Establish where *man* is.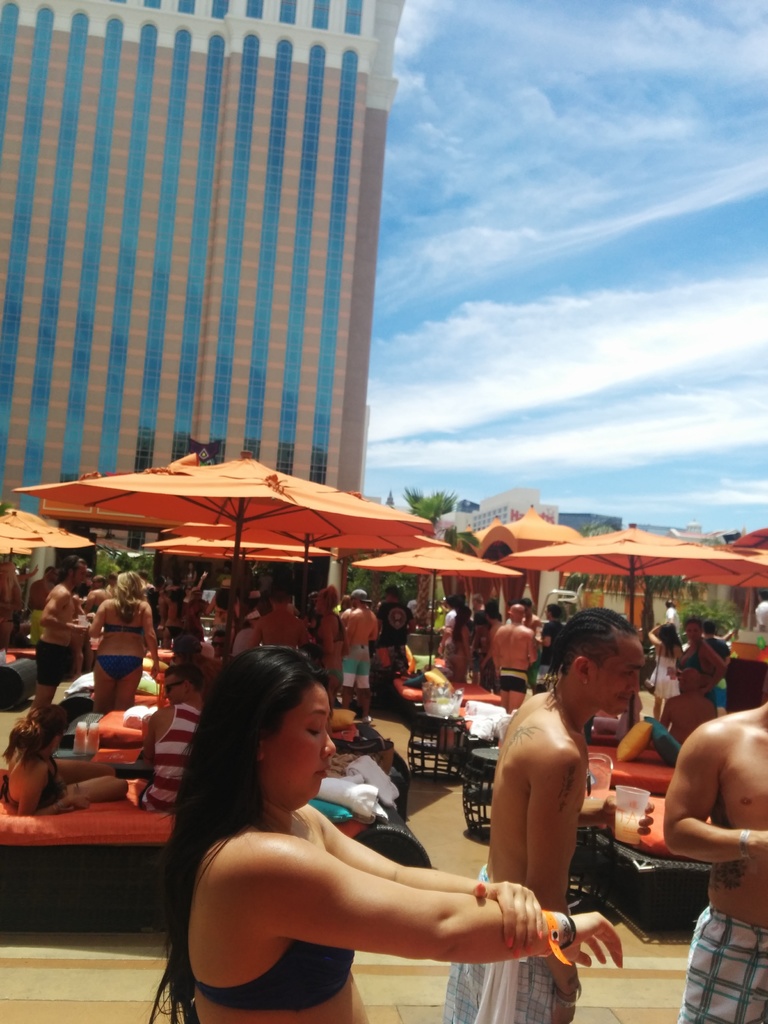
Established at box=[133, 569, 147, 578].
